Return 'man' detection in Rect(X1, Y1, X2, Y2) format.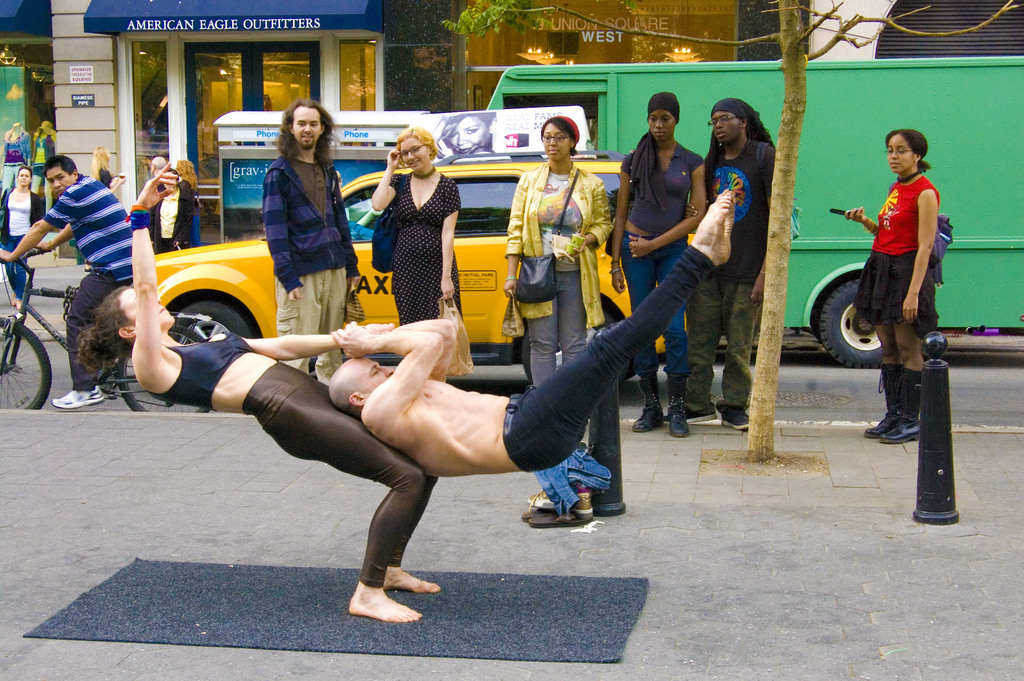
Rect(0, 143, 138, 413).
